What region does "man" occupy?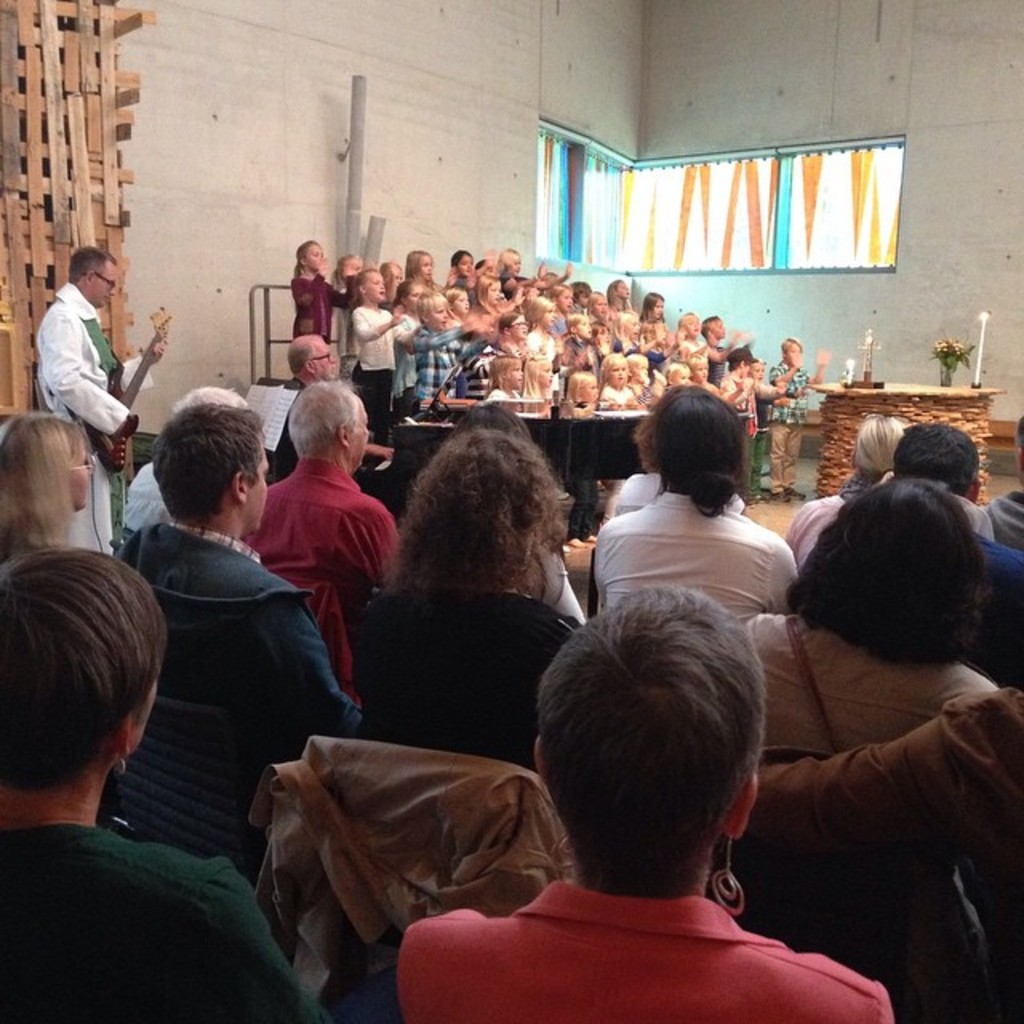
BBox(0, 544, 341, 1022).
